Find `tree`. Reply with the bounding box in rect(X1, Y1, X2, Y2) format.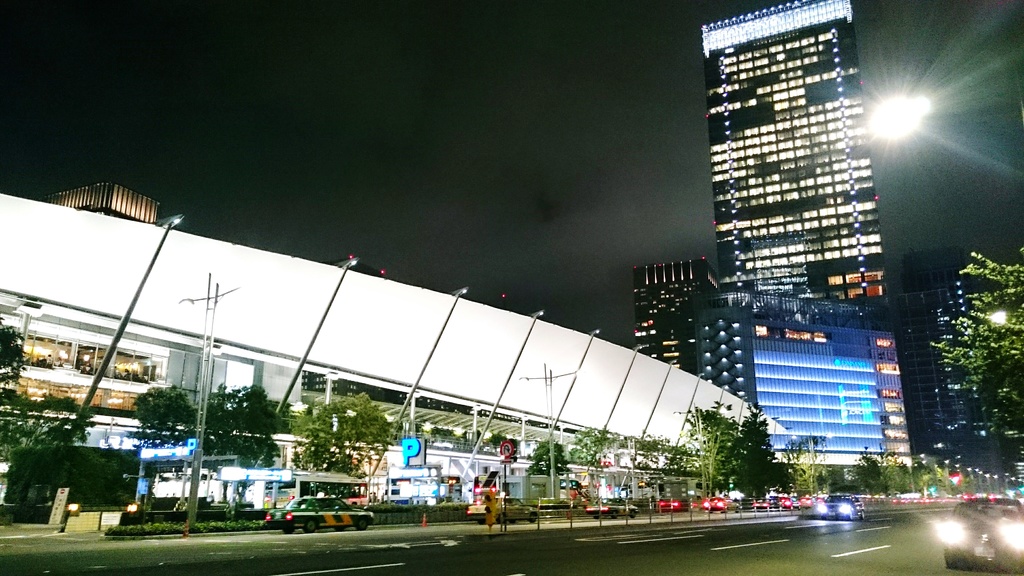
rect(0, 312, 29, 391).
